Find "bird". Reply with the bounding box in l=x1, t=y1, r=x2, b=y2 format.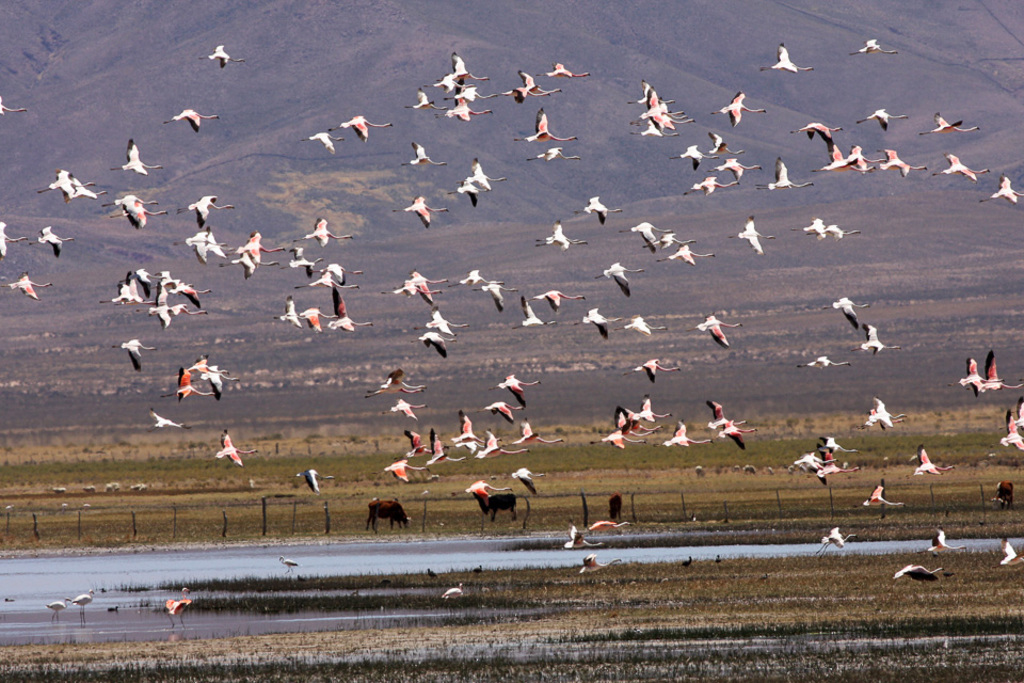
l=642, t=112, r=687, b=126.
